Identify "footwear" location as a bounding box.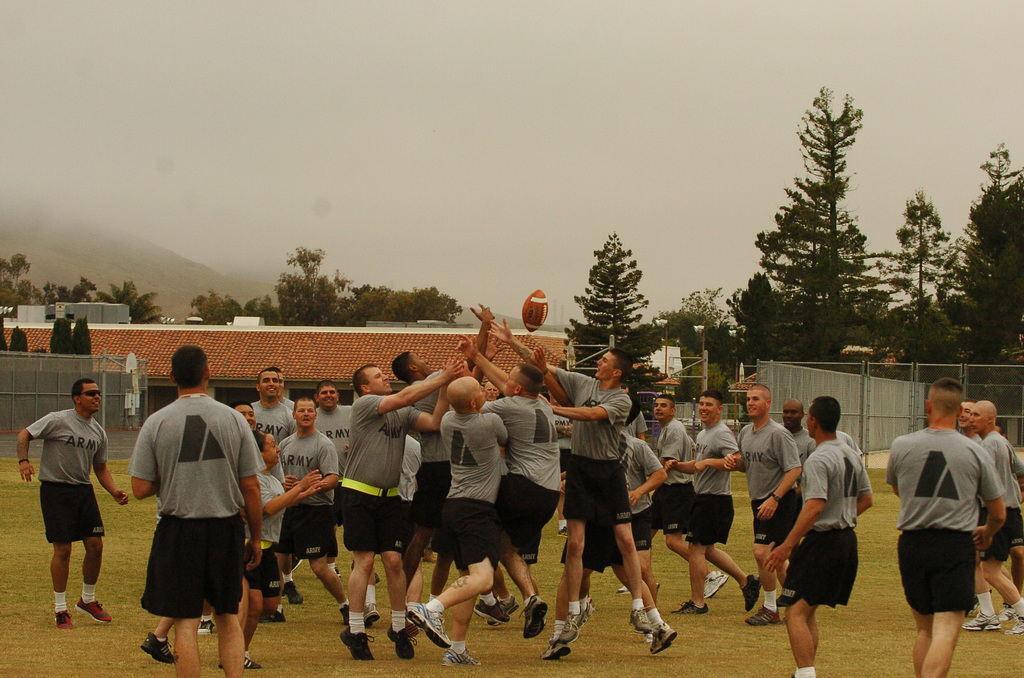
[x1=963, y1=612, x2=1002, y2=633].
